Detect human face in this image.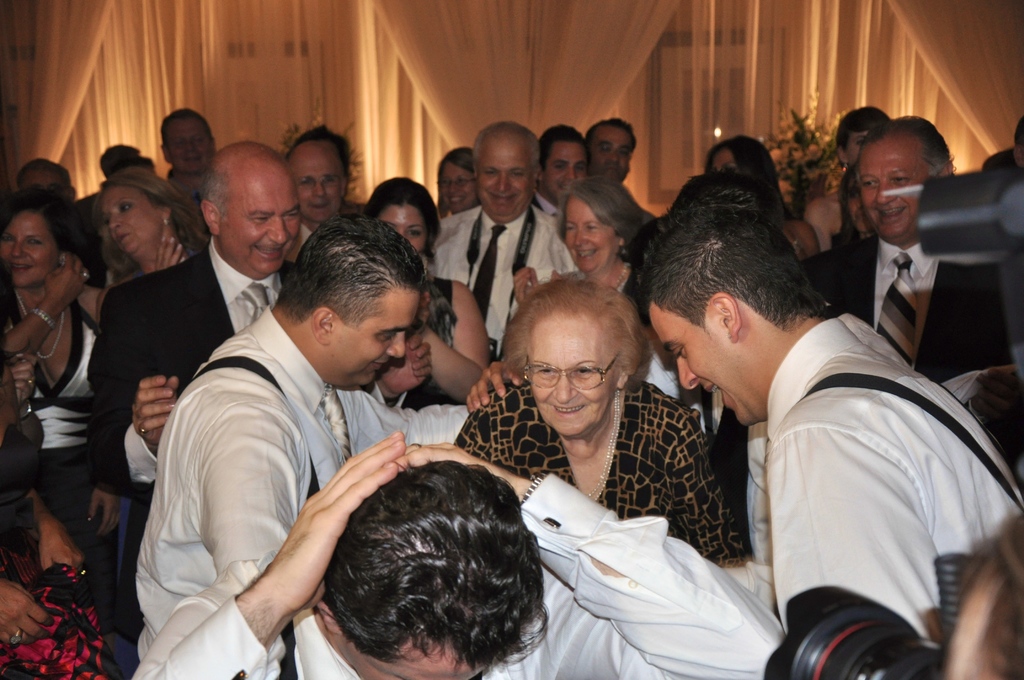
Detection: Rect(342, 642, 489, 679).
